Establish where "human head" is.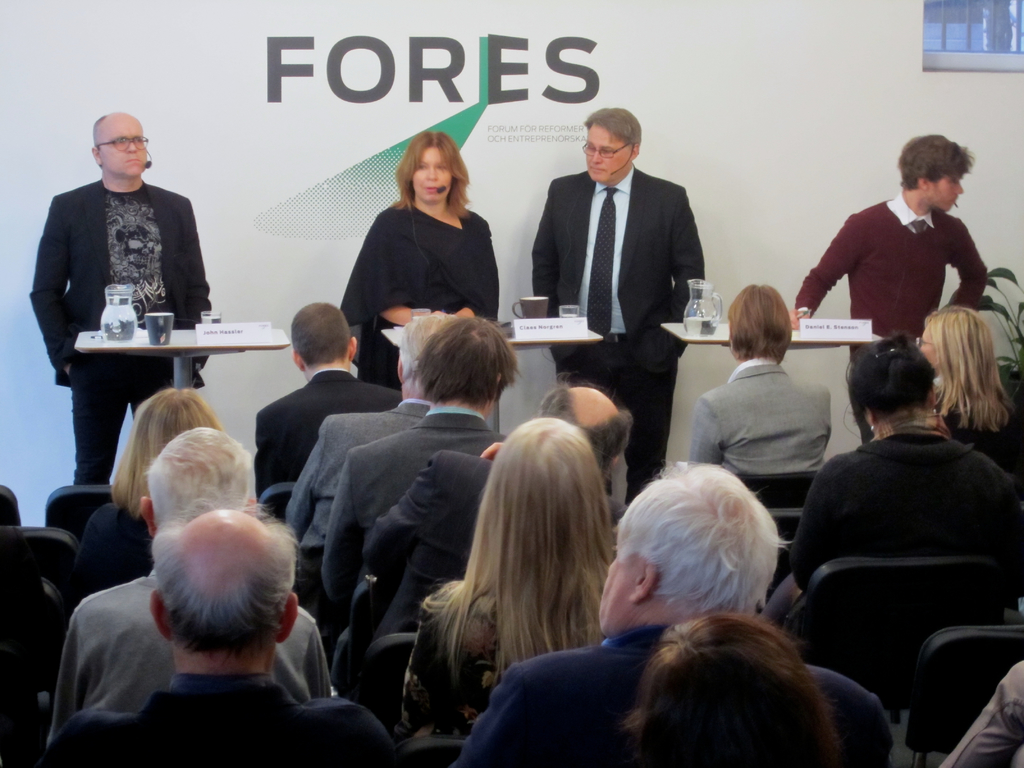
Established at Rect(399, 132, 468, 204).
